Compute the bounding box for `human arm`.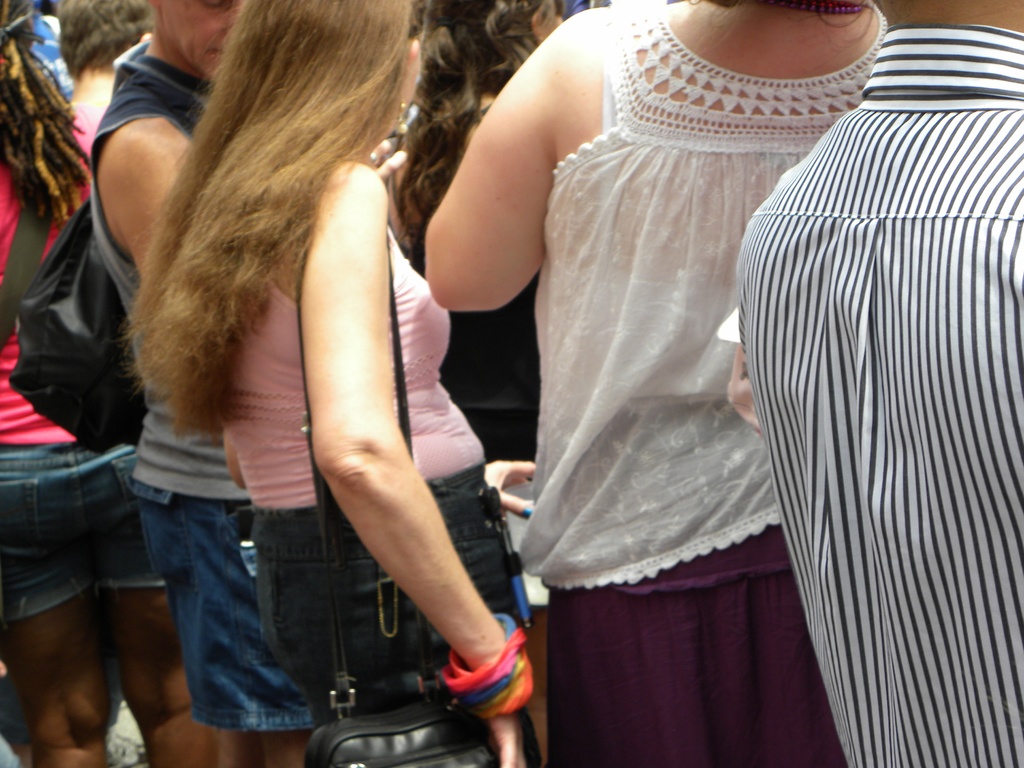
x1=369 y1=135 x2=409 y2=182.
